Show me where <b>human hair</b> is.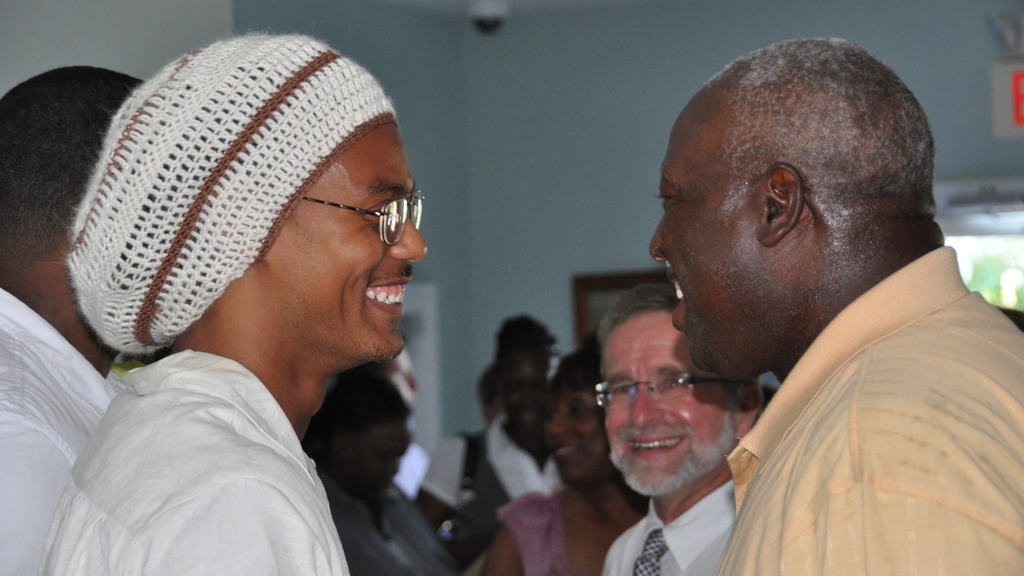
<b>human hair</b> is at 473:358:500:403.
